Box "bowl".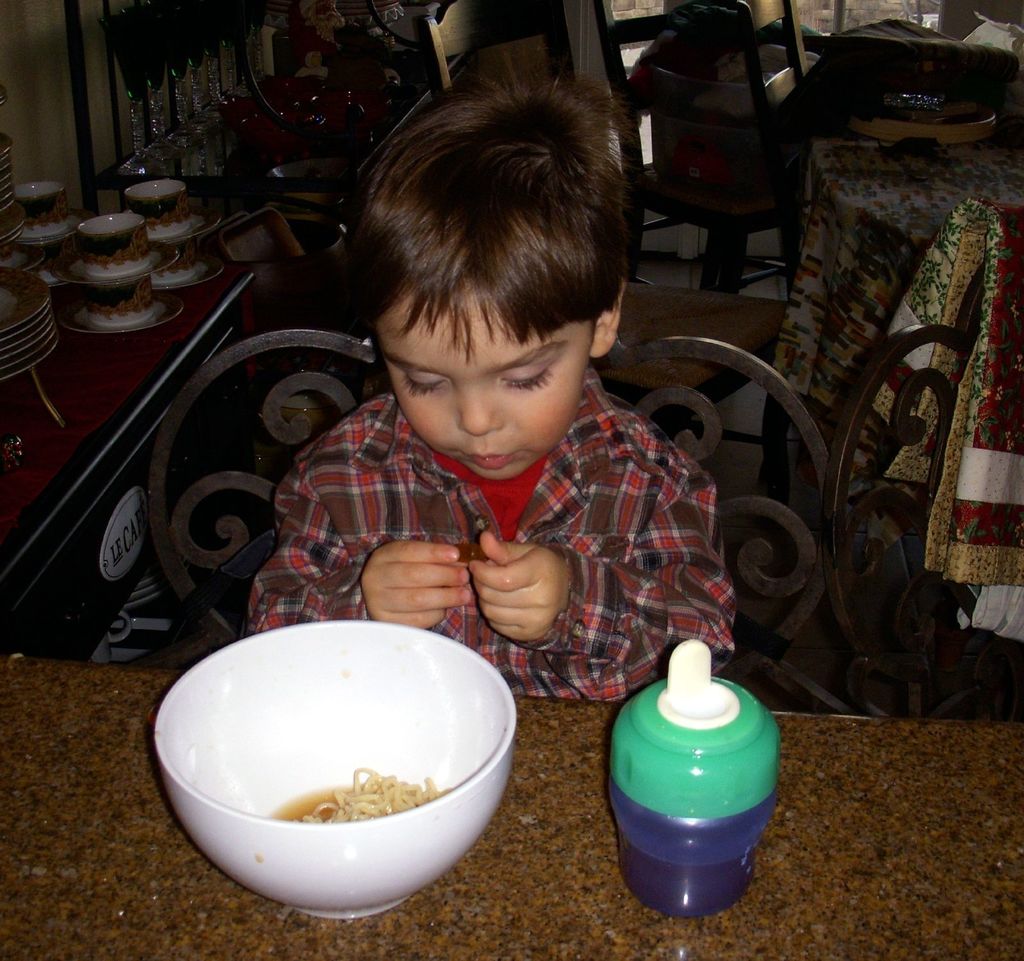
select_region(136, 616, 543, 927).
